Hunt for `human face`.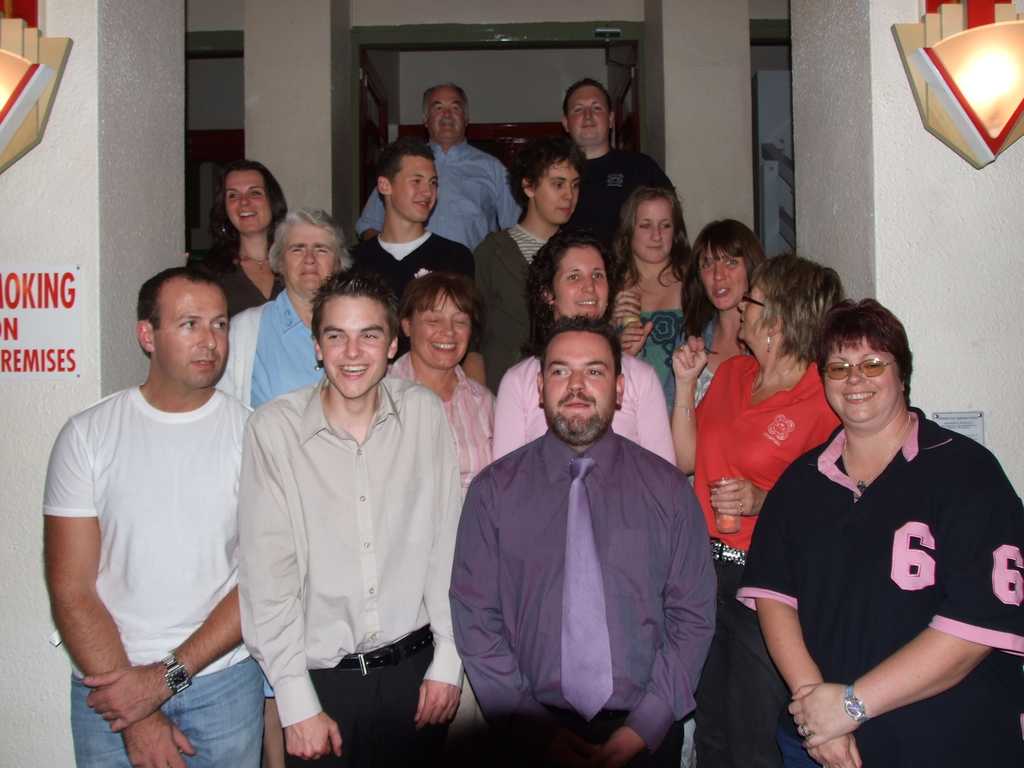
Hunted down at (left=428, top=87, right=463, bottom=143).
